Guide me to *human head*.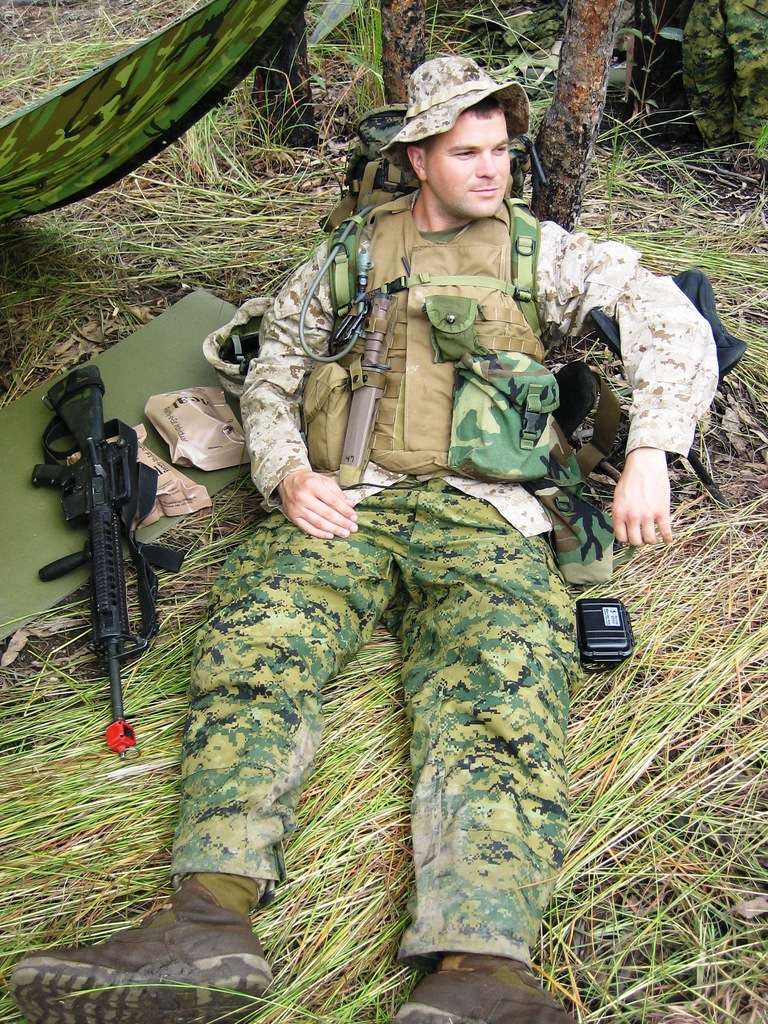
Guidance: left=400, top=67, right=525, bottom=204.
